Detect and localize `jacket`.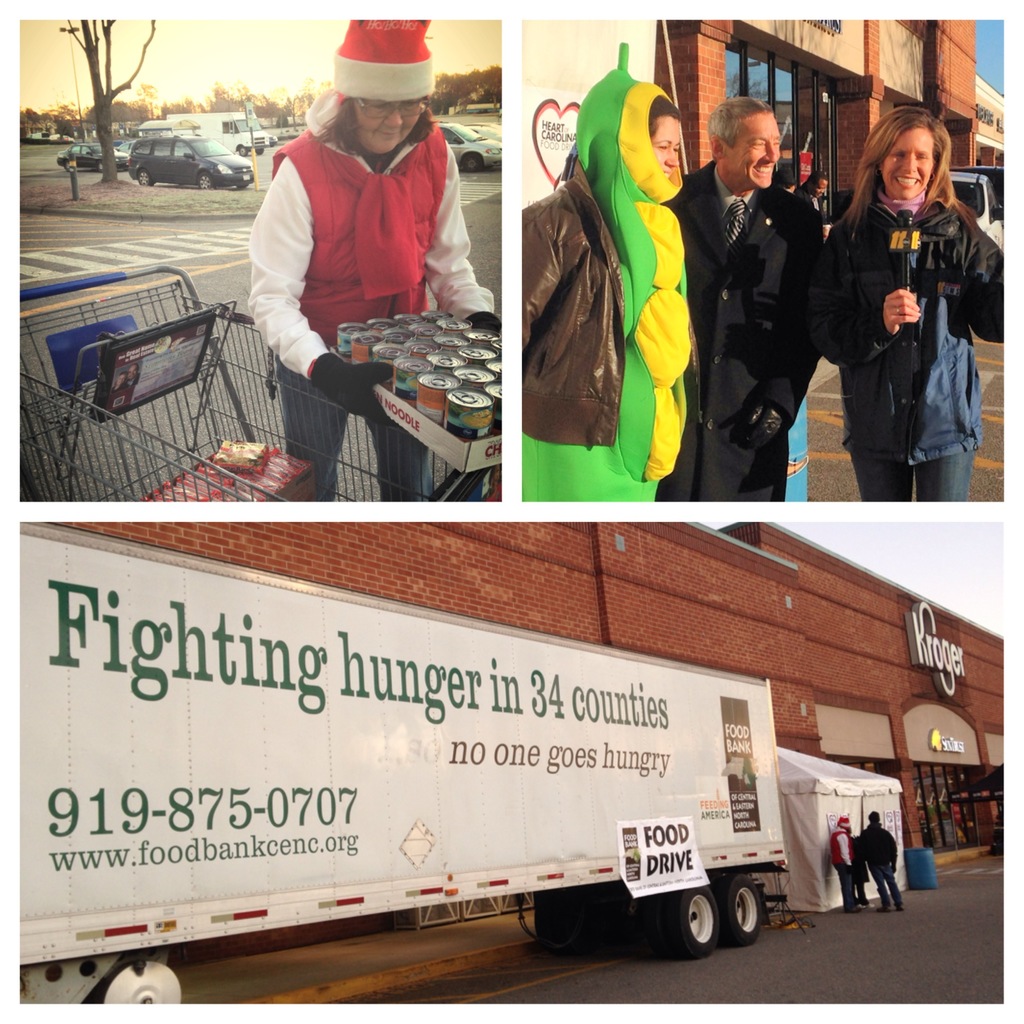
Localized at region(271, 136, 454, 346).
